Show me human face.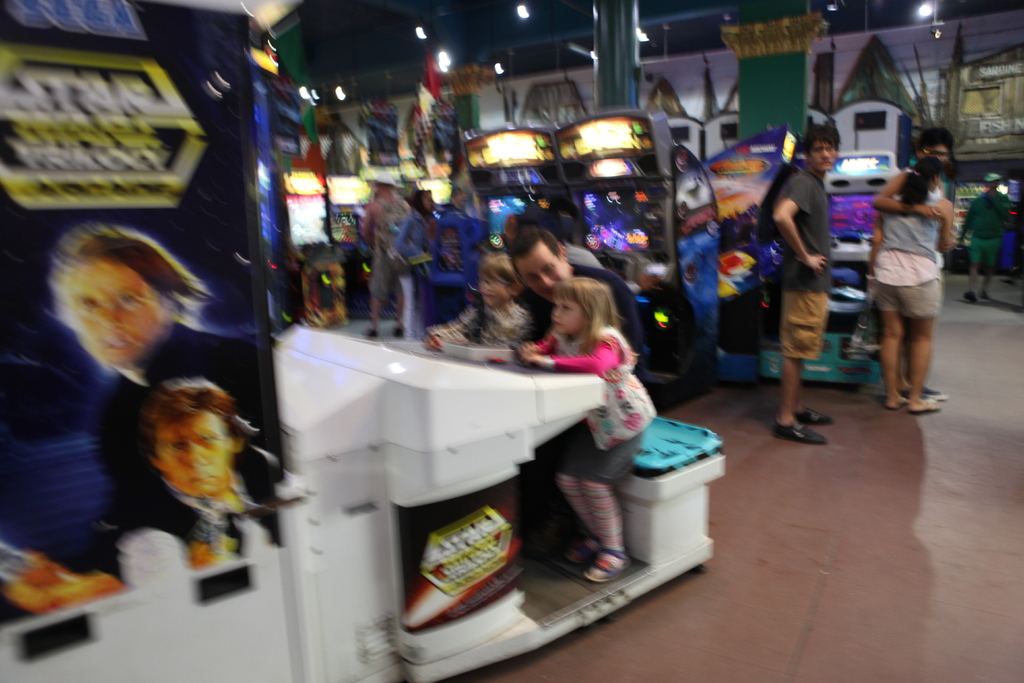
human face is here: region(161, 413, 221, 493).
